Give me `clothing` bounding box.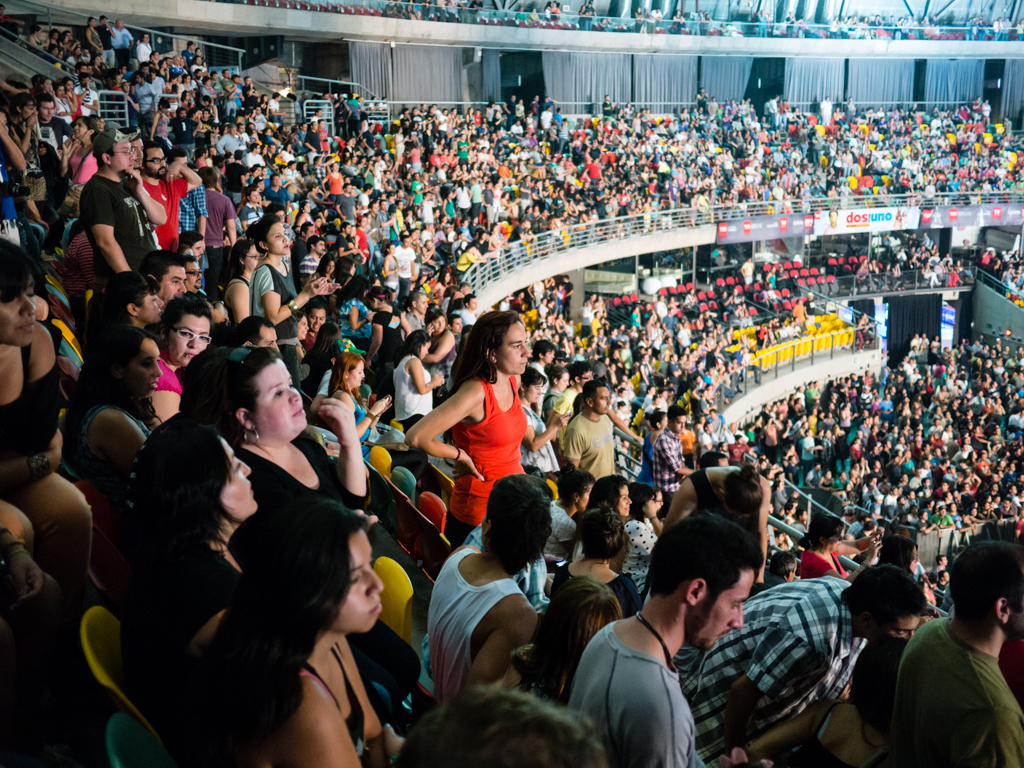
crop(419, 543, 523, 713).
